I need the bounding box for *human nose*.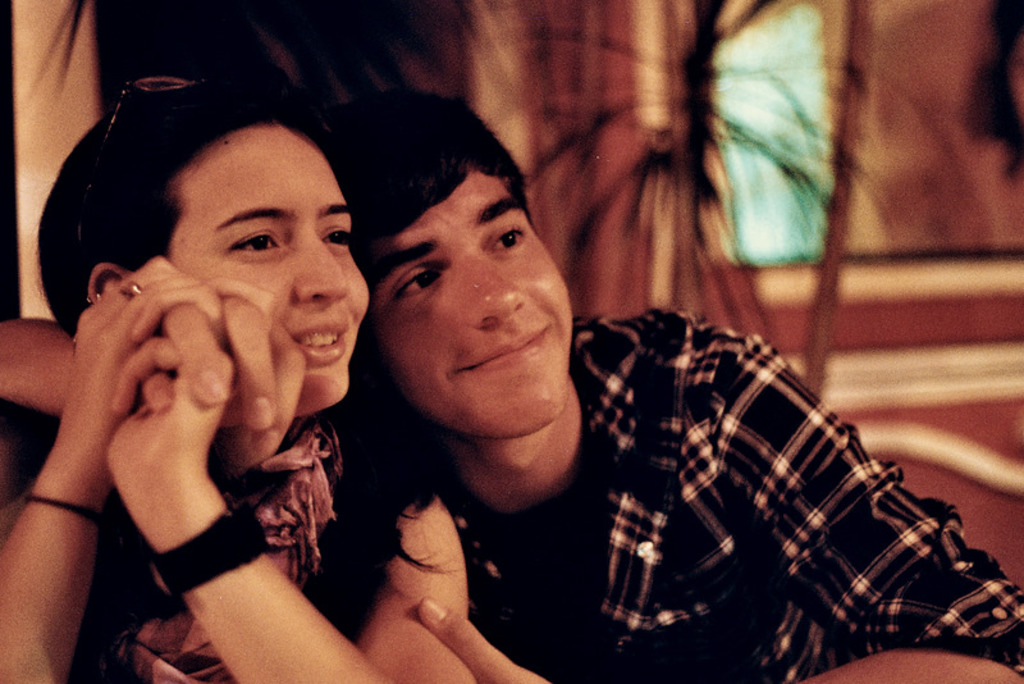
Here it is: 467,257,525,332.
